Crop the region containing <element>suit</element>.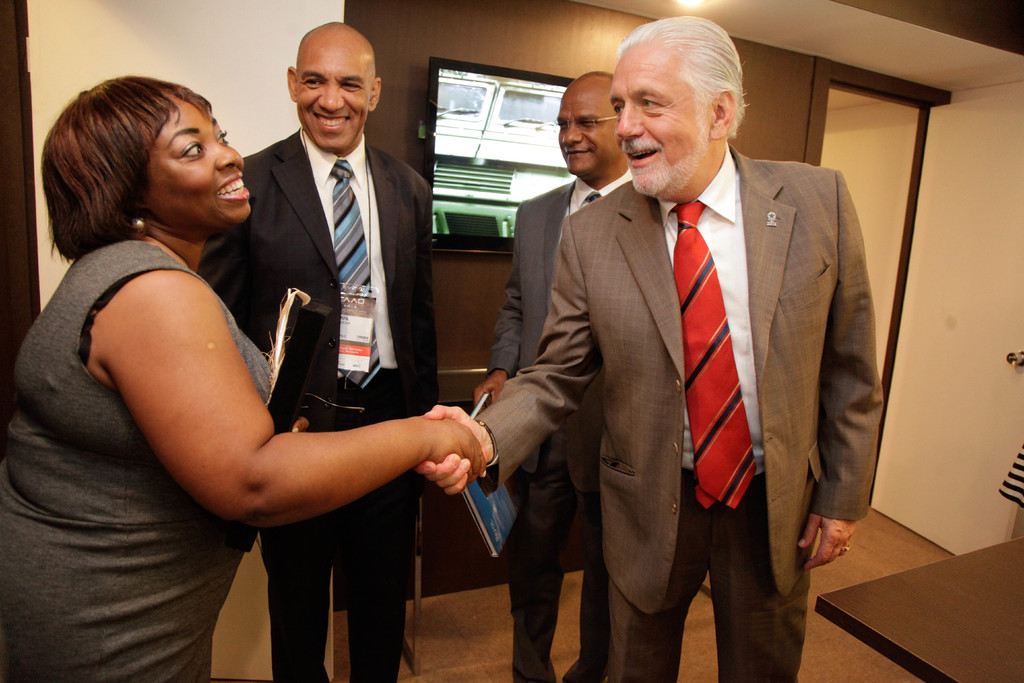
Crop region: (left=477, top=178, right=635, bottom=682).
